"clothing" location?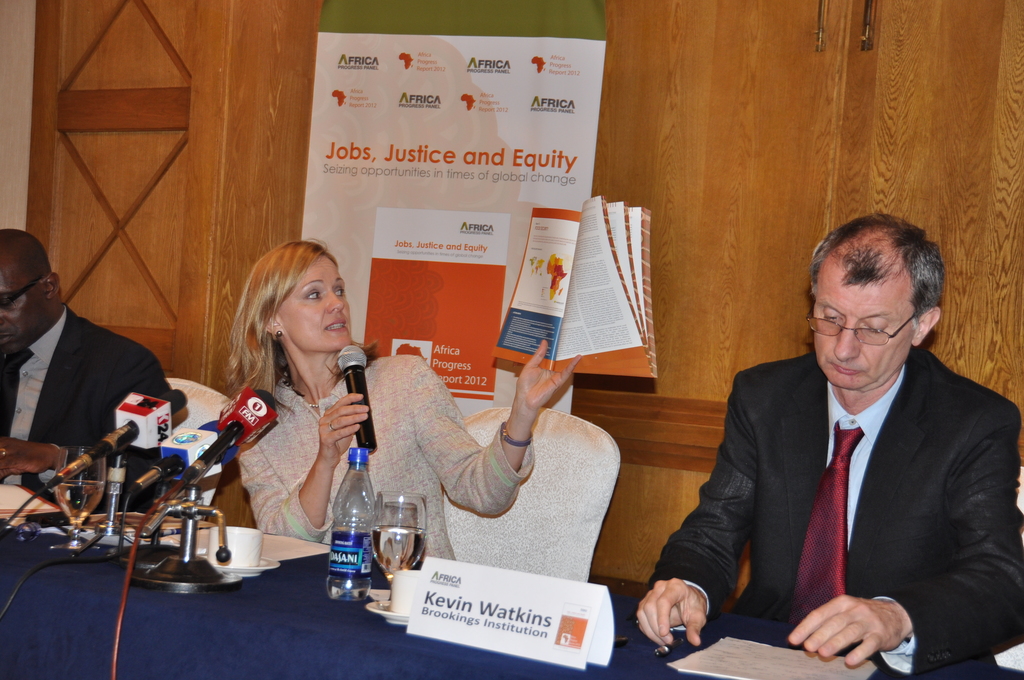
{"x1": 0, "y1": 319, "x2": 168, "y2": 499}
